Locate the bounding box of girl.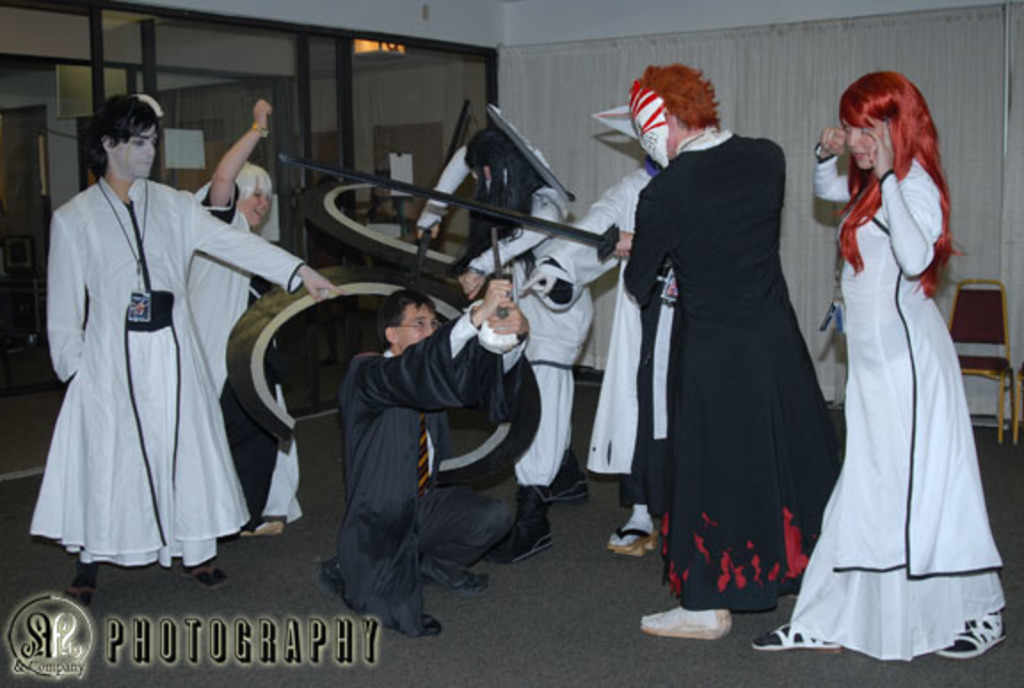
Bounding box: 761/68/1022/654.
